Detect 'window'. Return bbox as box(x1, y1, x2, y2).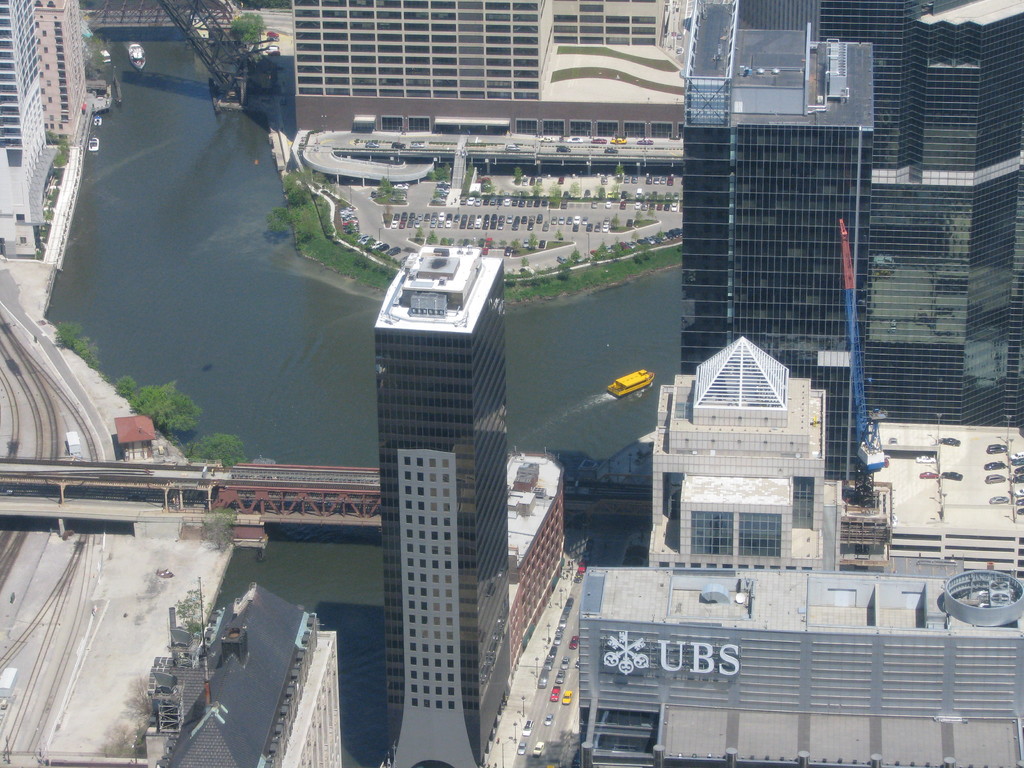
box(660, 559, 669, 567).
